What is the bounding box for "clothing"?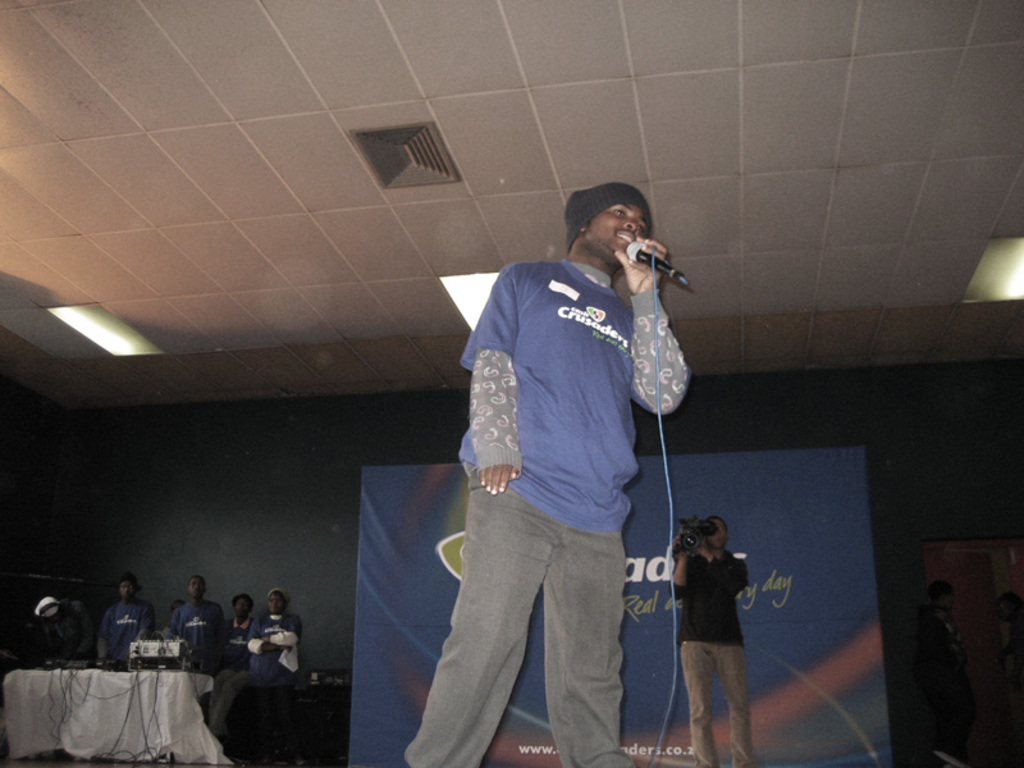
<bbox>166, 602, 219, 684</bbox>.
